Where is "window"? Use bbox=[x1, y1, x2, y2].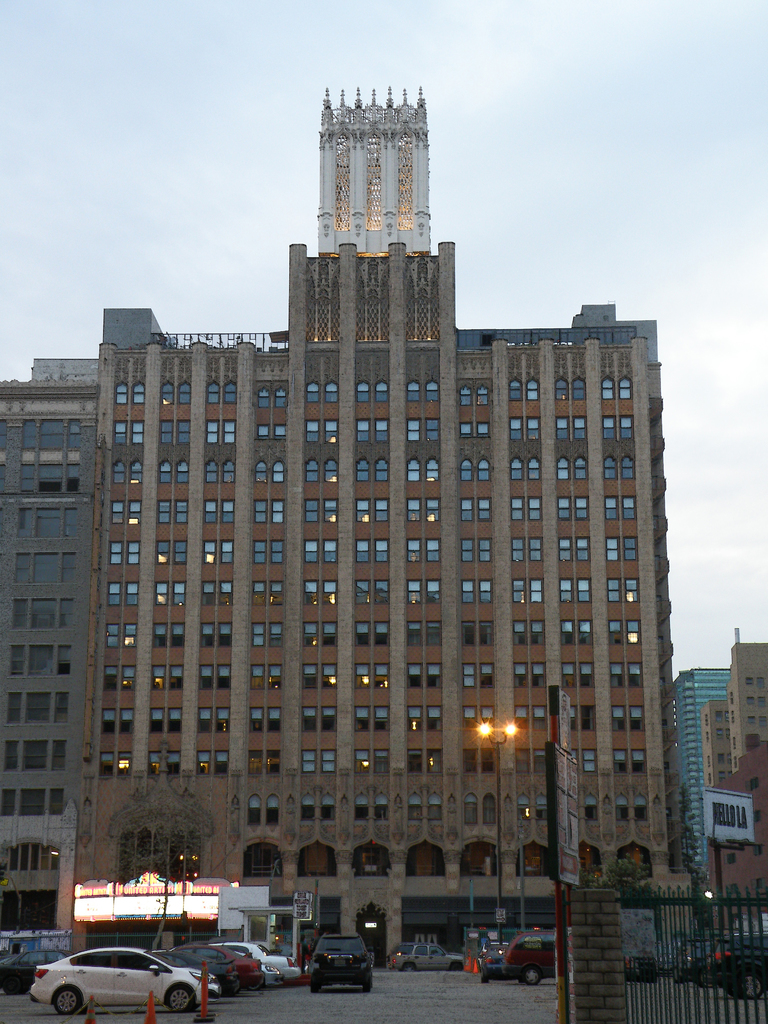
bbox=[112, 461, 147, 486].
